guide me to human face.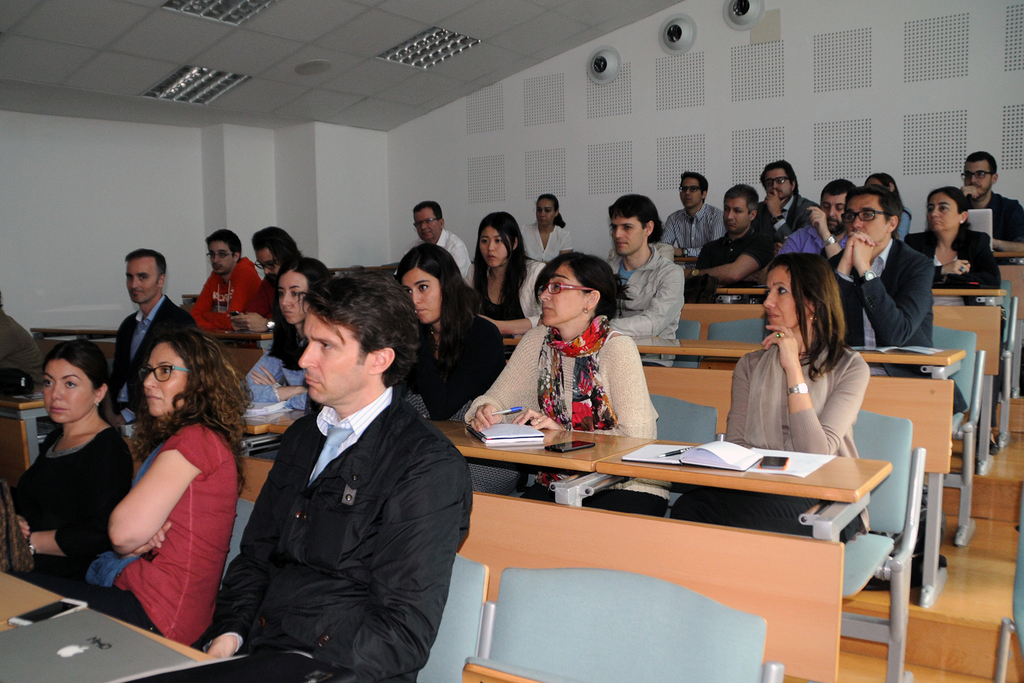
Guidance: Rect(678, 181, 703, 207).
